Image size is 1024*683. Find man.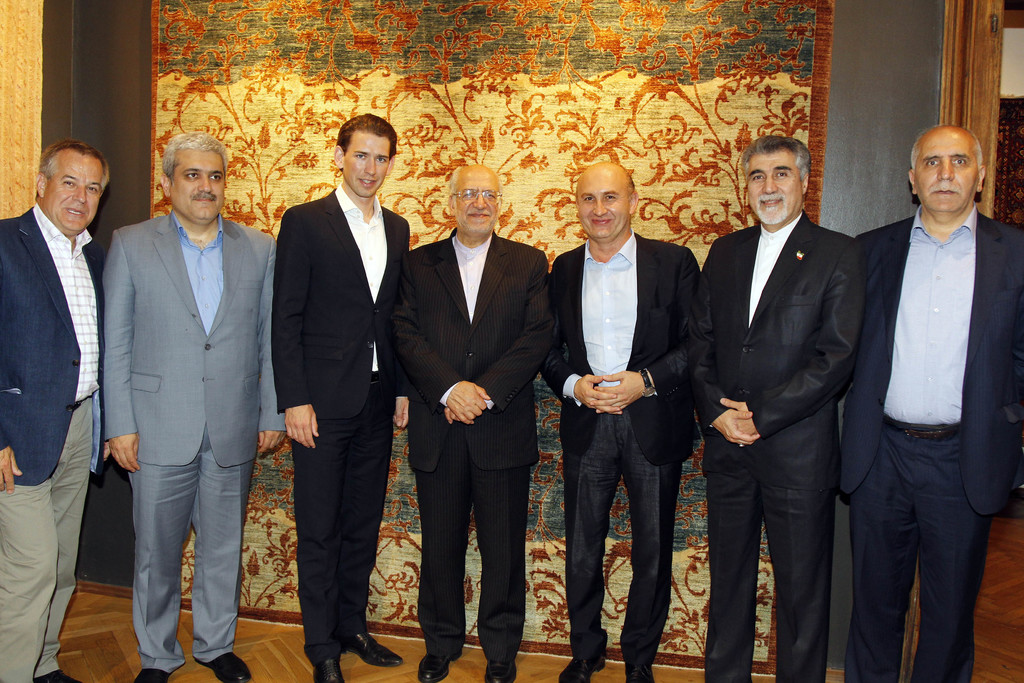
548 158 712 682.
